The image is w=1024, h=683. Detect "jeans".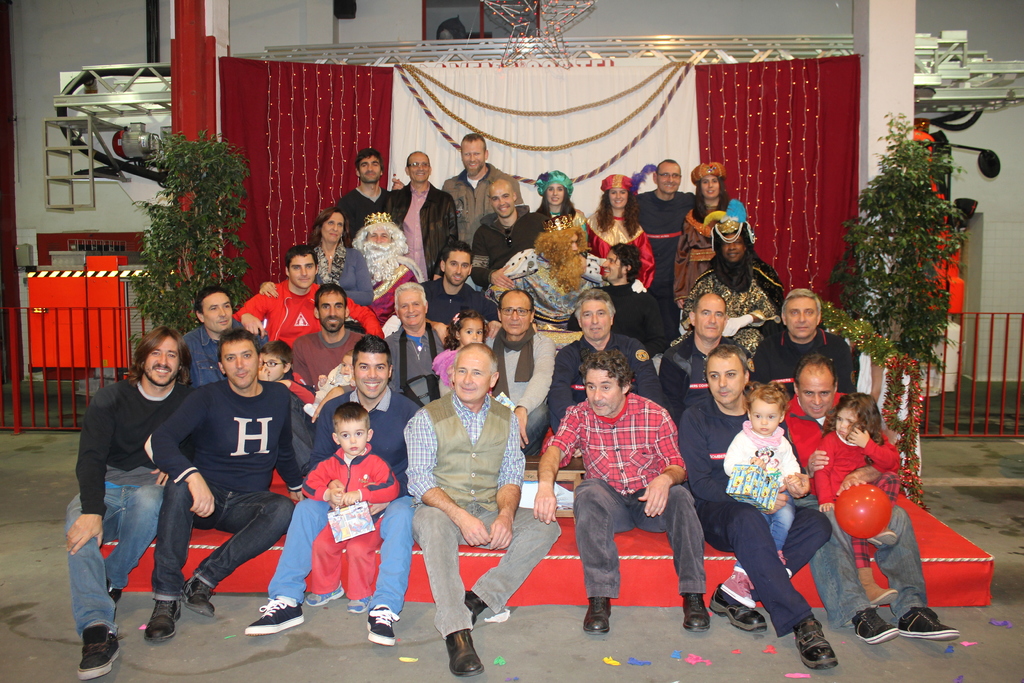
Detection: x1=415, y1=504, x2=571, y2=647.
